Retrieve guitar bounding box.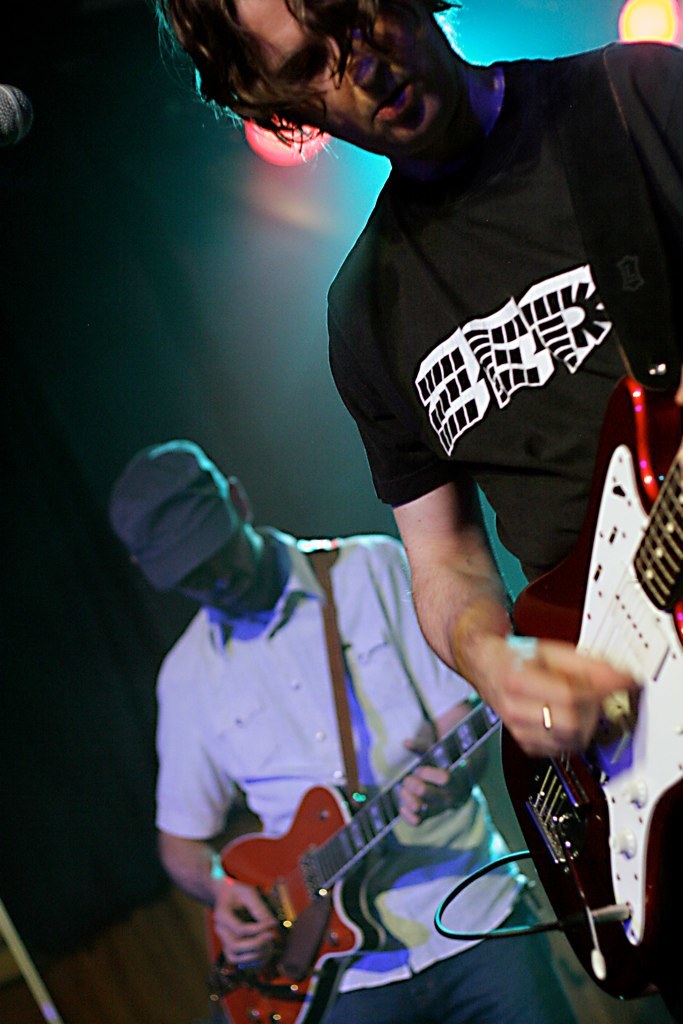
Bounding box: BBox(204, 697, 500, 1023).
